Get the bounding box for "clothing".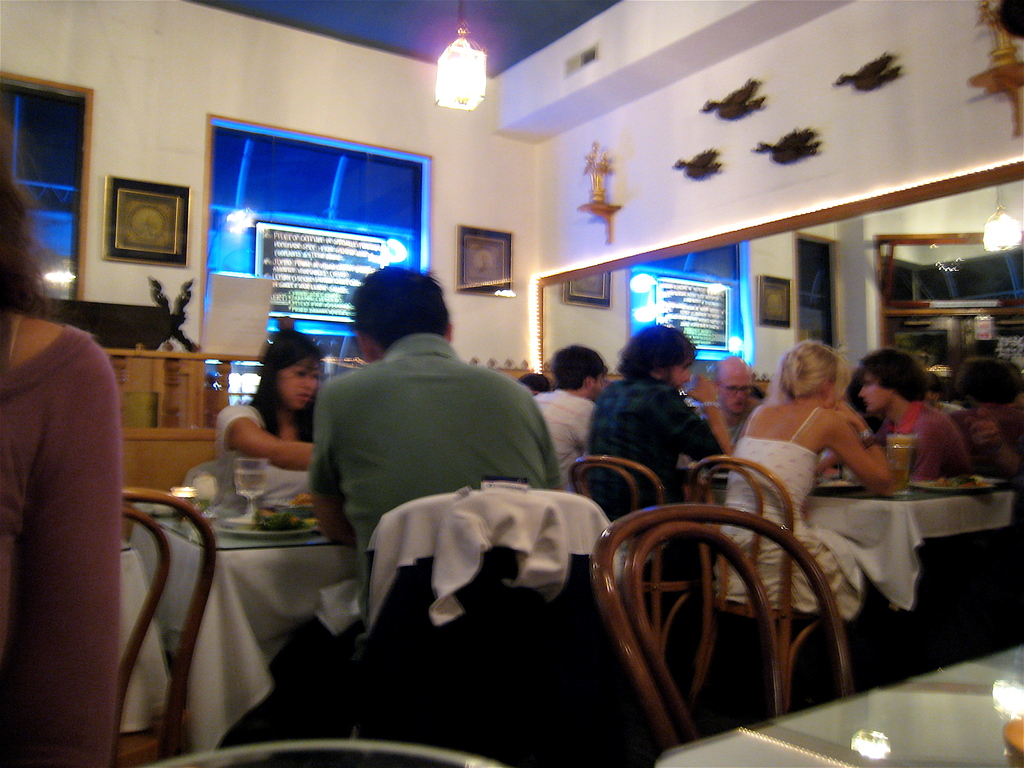
pyautogui.locateOnScreen(536, 388, 590, 497).
